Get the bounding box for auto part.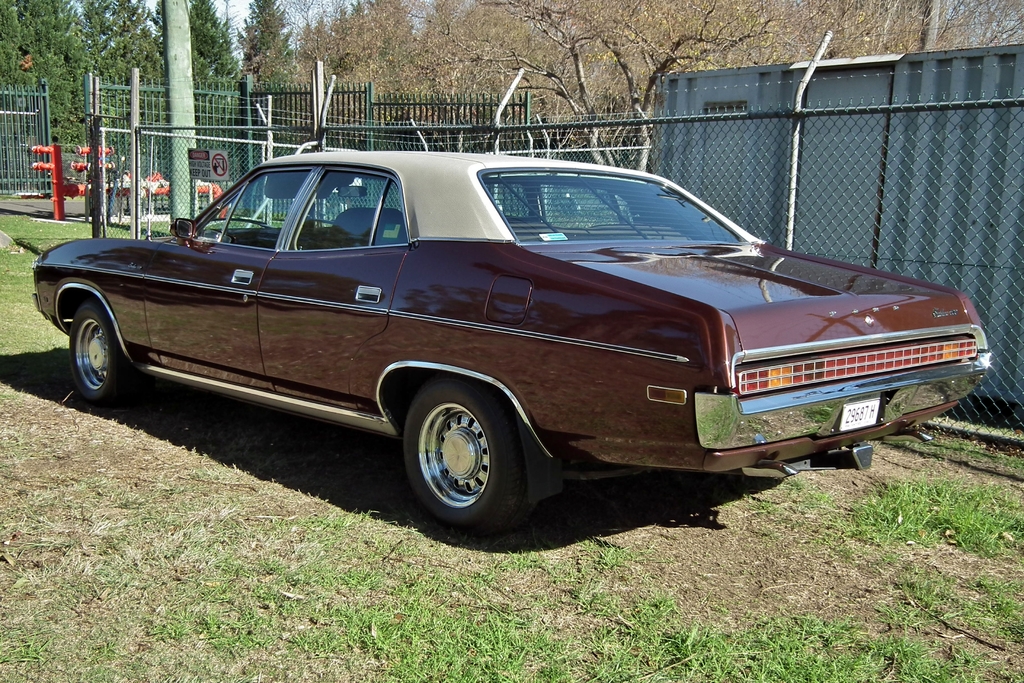
397:368:545:543.
